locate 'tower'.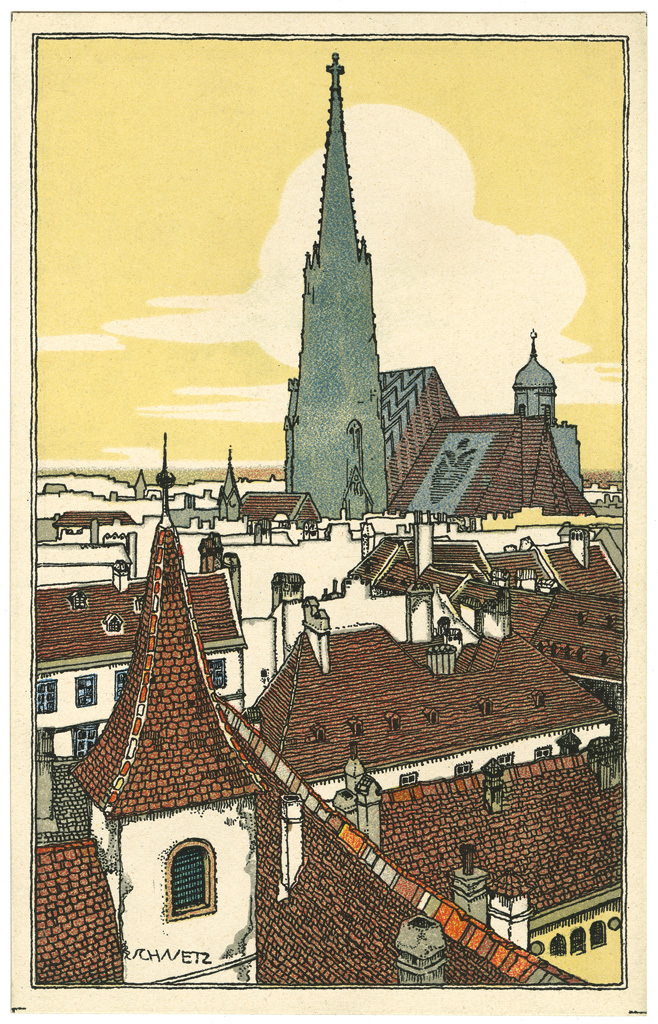
Bounding box: pyautogui.locateOnScreen(257, 66, 461, 507).
